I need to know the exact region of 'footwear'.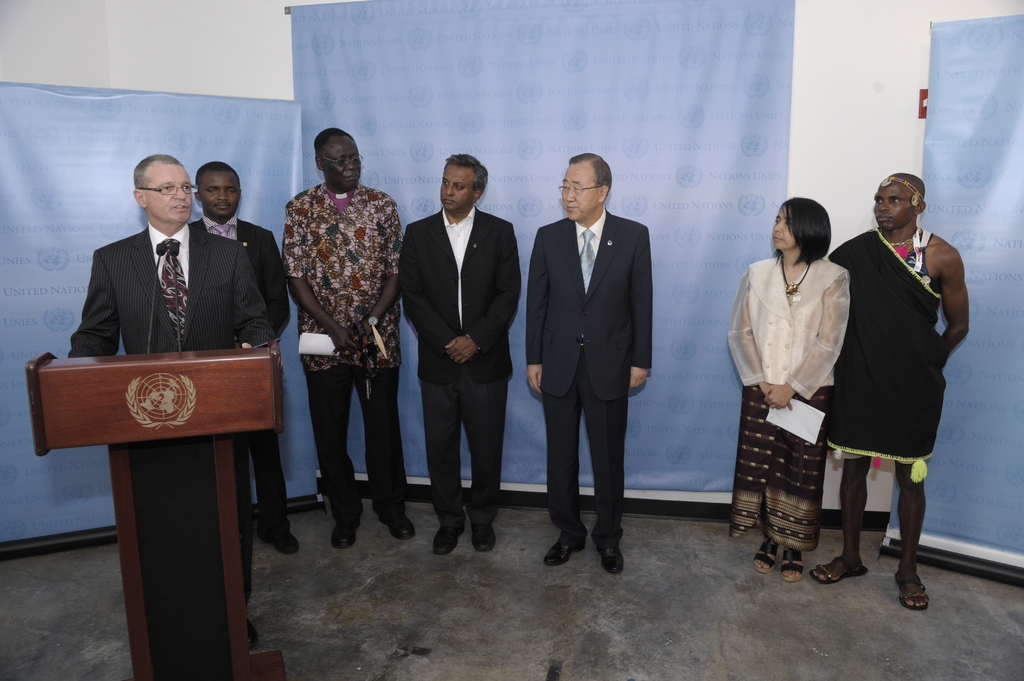
Region: crop(546, 540, 588, 565).
